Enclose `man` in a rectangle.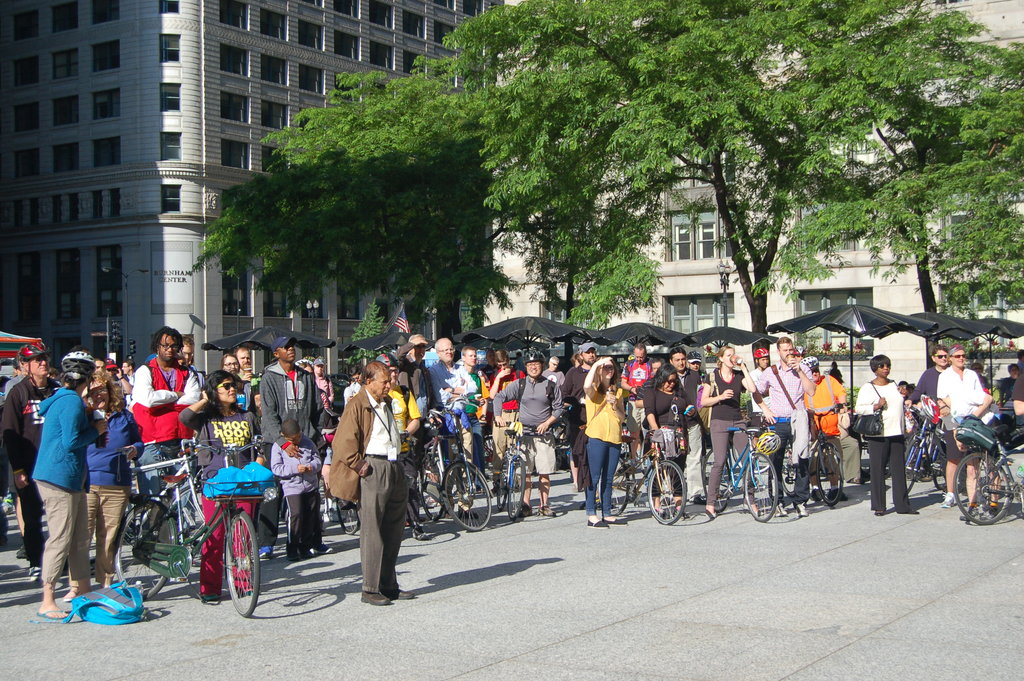
488, 350, 566, 518.
